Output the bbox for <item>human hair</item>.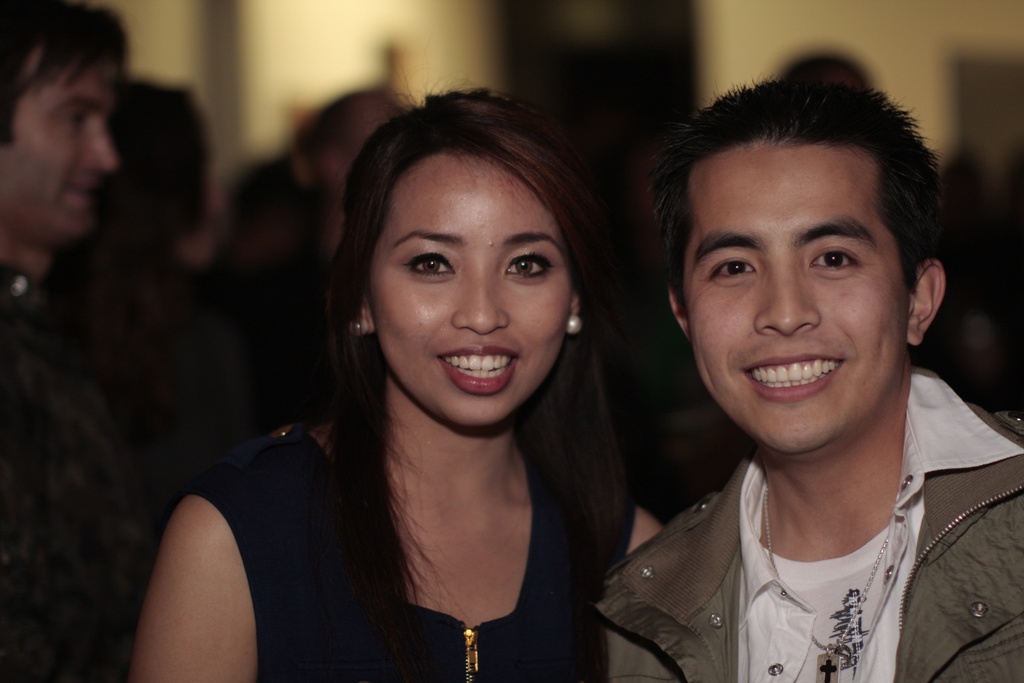
<bbox>314, 76, 635, 573</bbox>.
